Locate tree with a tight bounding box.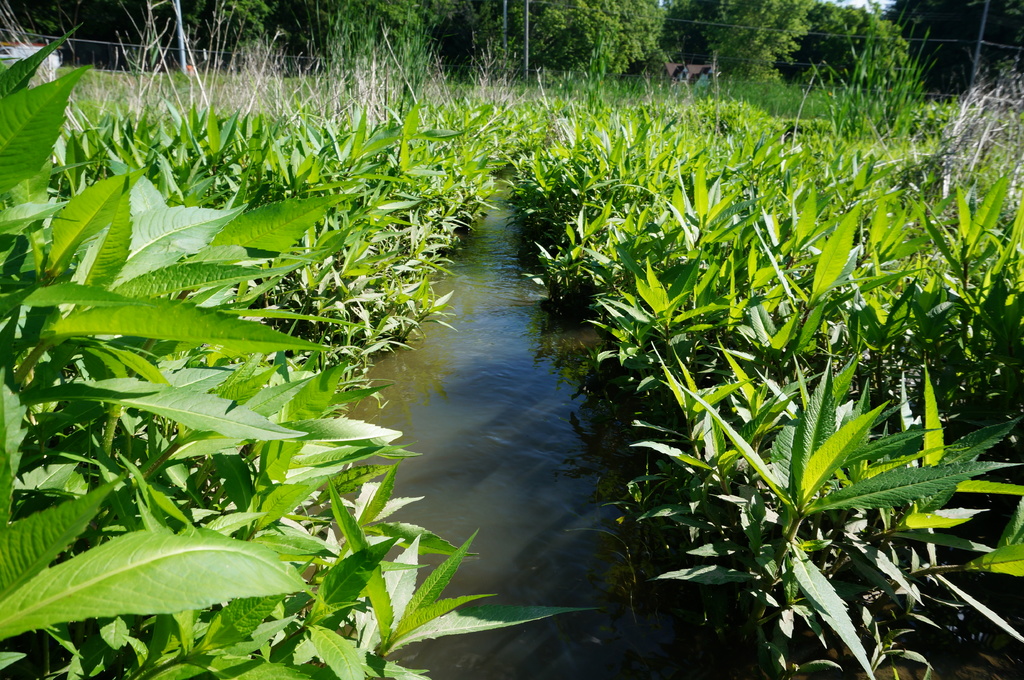
rect(280, 0, 433, 70).
